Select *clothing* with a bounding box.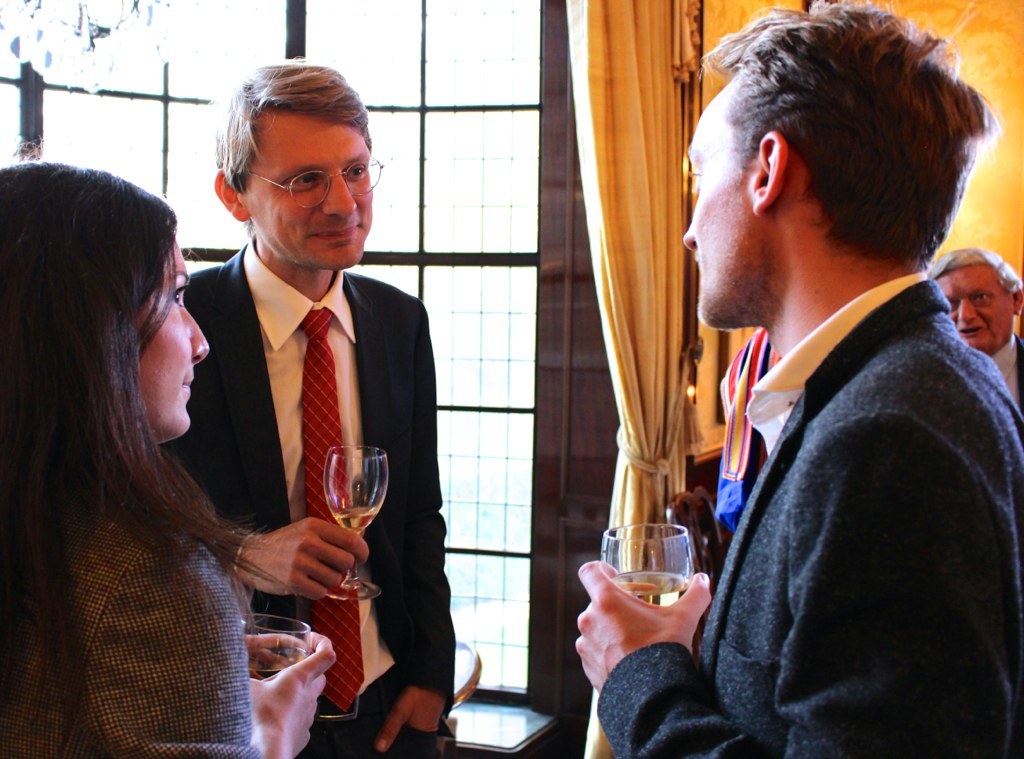
{"left": 0, "top": 509, "right": 263, "bottom": 757}.
